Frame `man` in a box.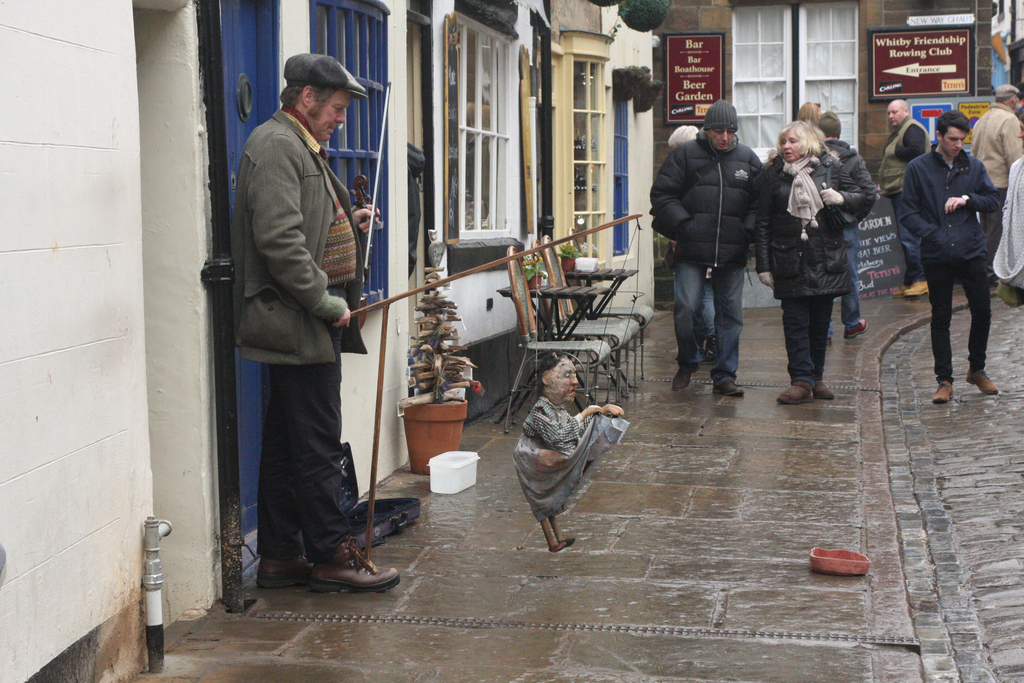
select_region(971, 81, 1023, 288).
